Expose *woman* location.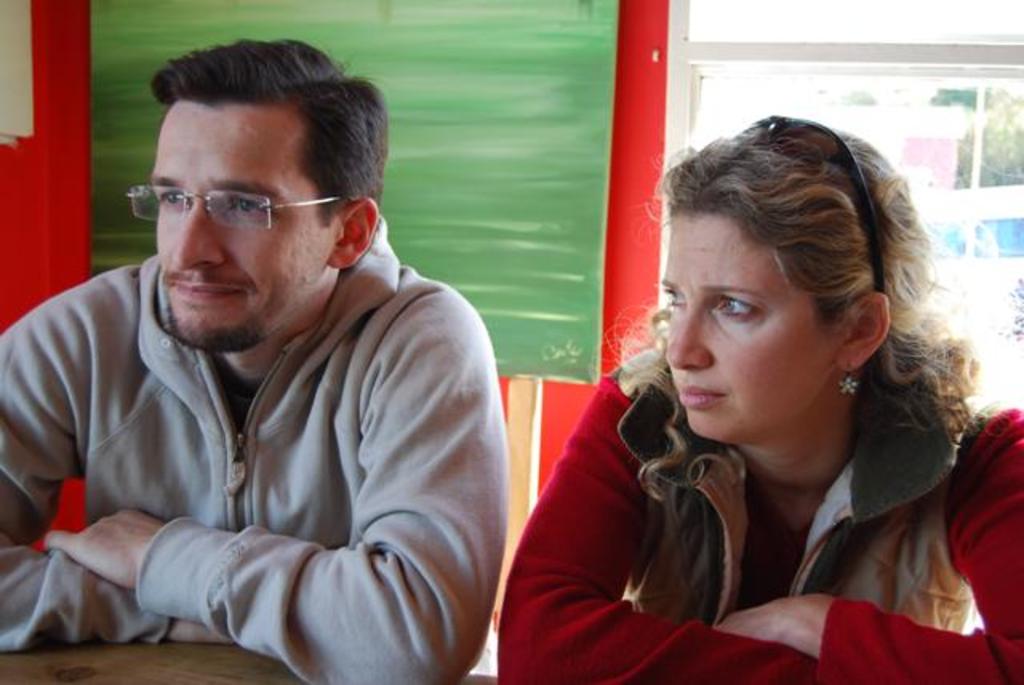
Exposed at bbox=[498, 85, 1022, 683].
